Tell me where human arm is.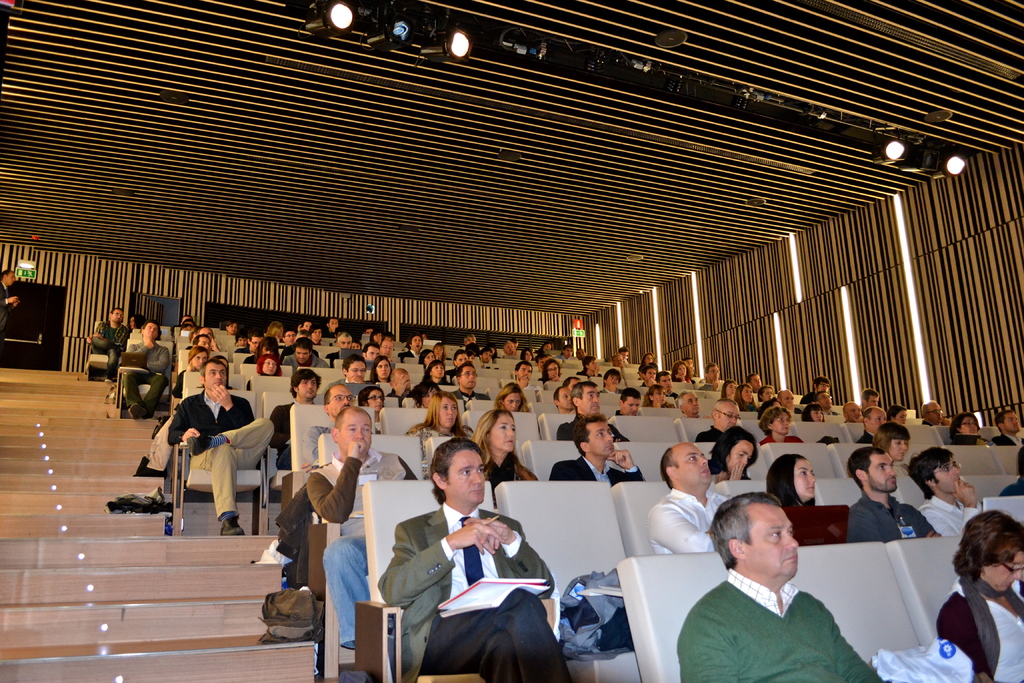
human arm is at bbox(142, 345, 171, 368).
